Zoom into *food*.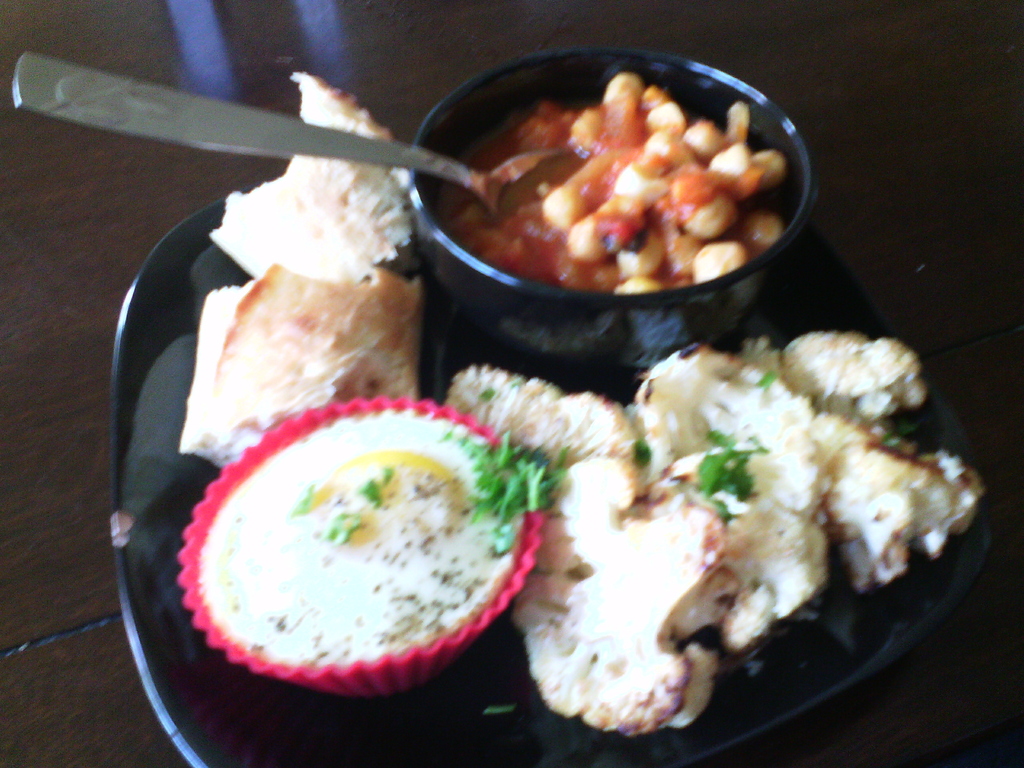
Zoom target: rect(620, 344, 794, 493).
